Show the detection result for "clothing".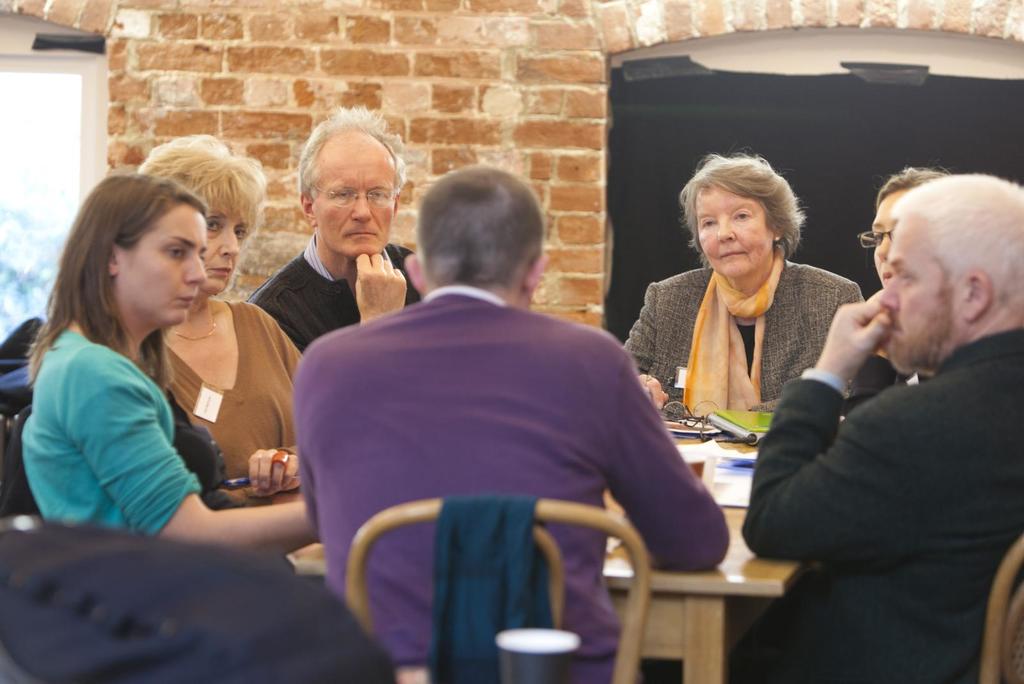
crop(312, 248, 714, 665).
